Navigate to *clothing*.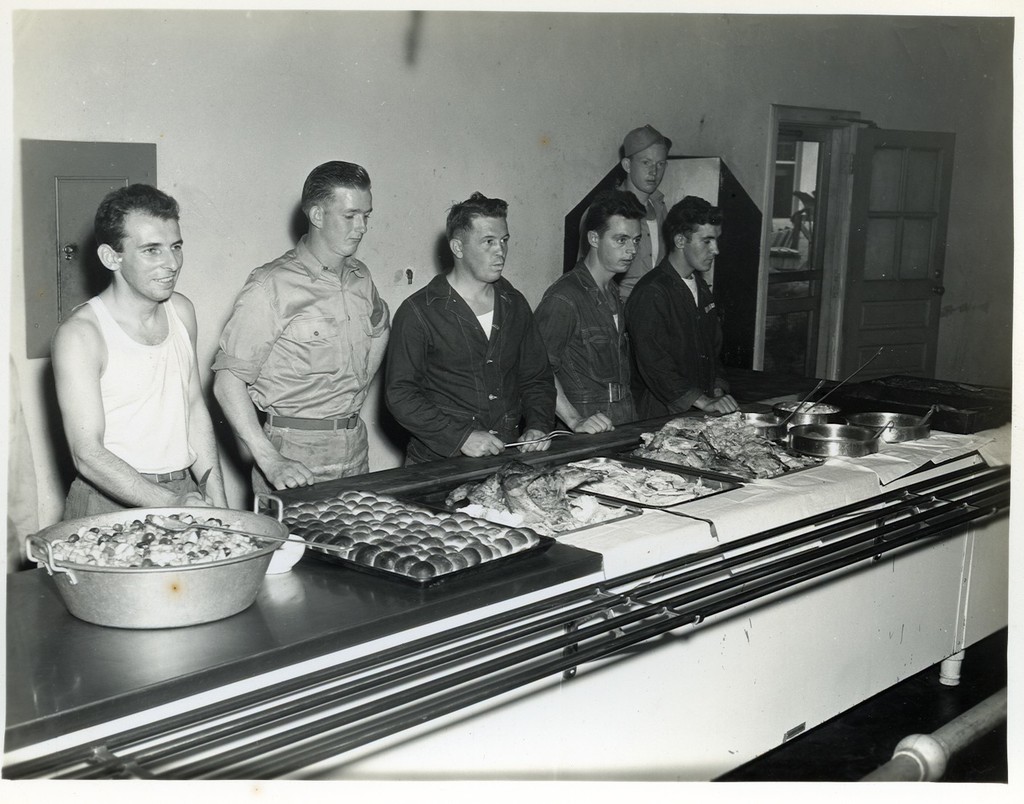
Navigation target: <bbox>52, 246, 209, 518</bbox>.
